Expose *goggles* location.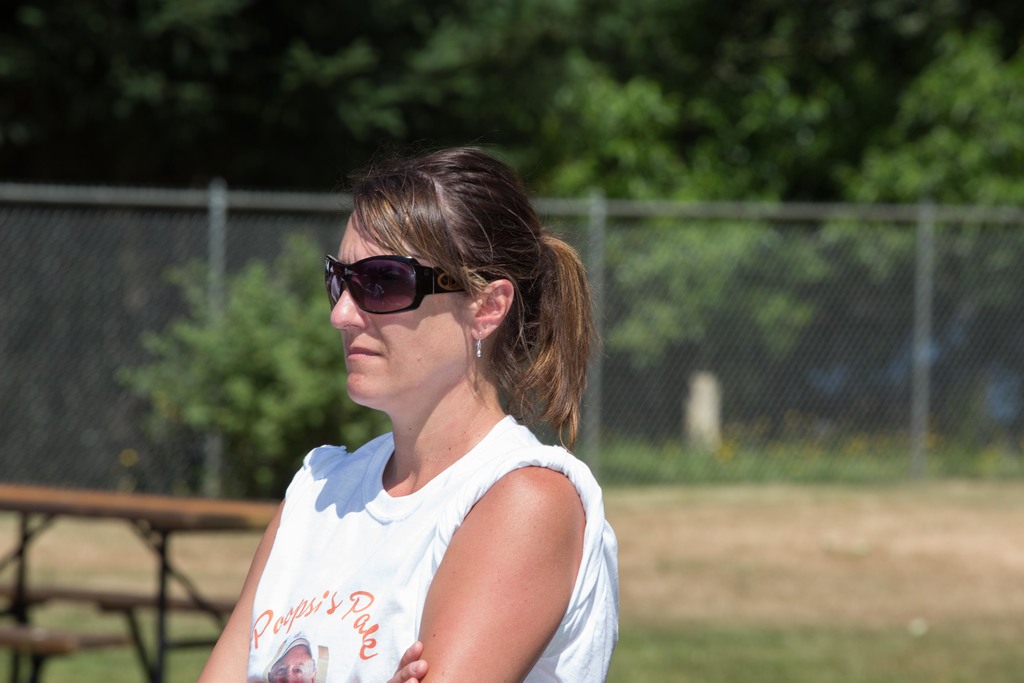
Exposed at x1=314, y1=246, x2=499, y2=332.
